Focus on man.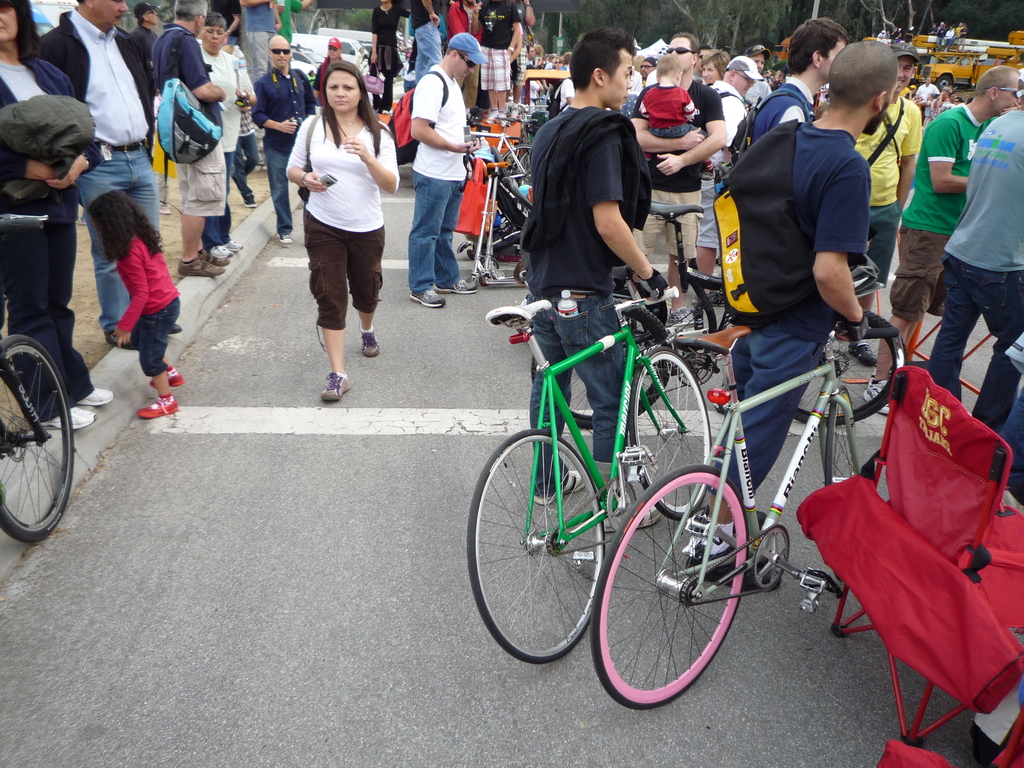
Focused at region(247, 31, 313, 243).
